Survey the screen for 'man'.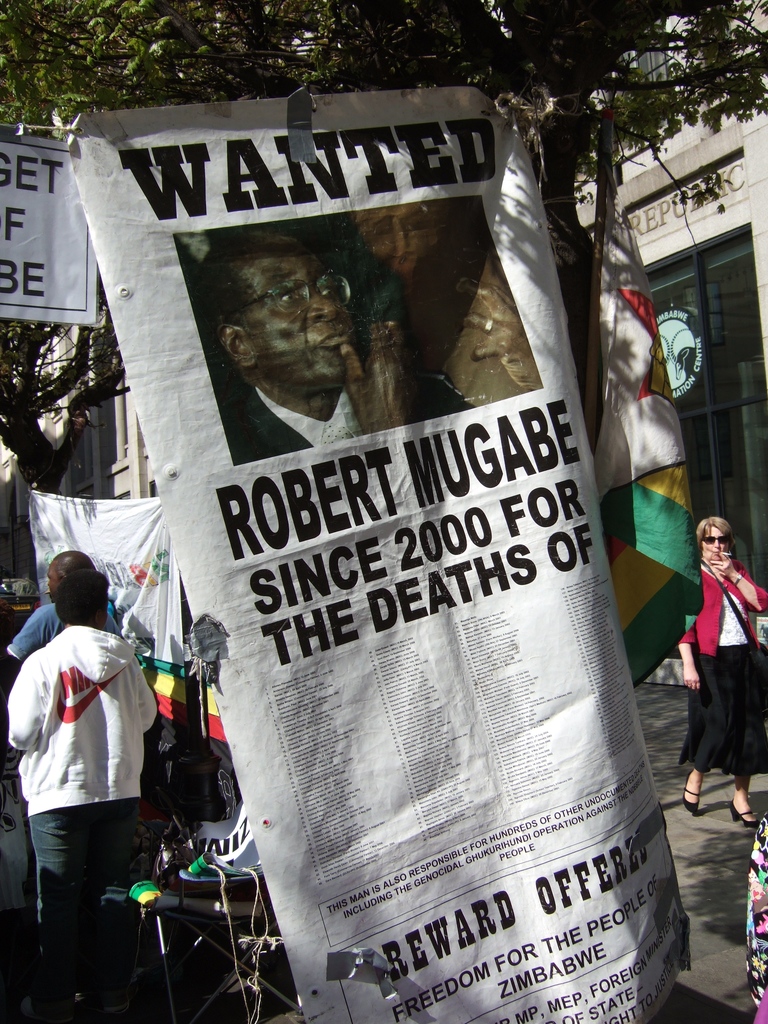
Survey found: bbox=(0, 572, 164, 1023).
